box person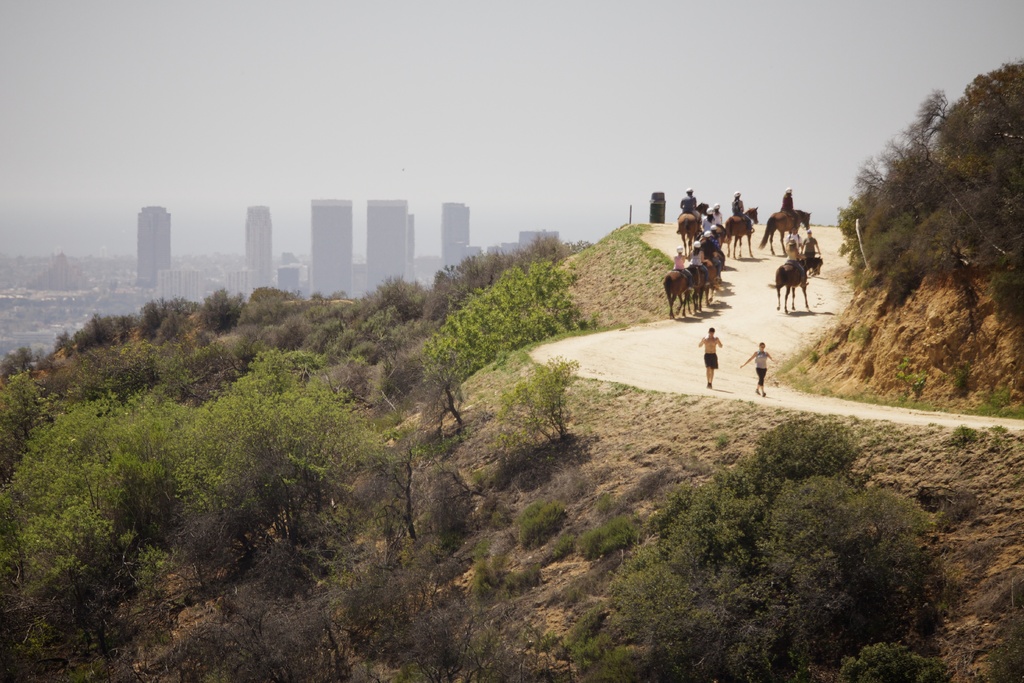
rect(672, 247, 694, 292)
